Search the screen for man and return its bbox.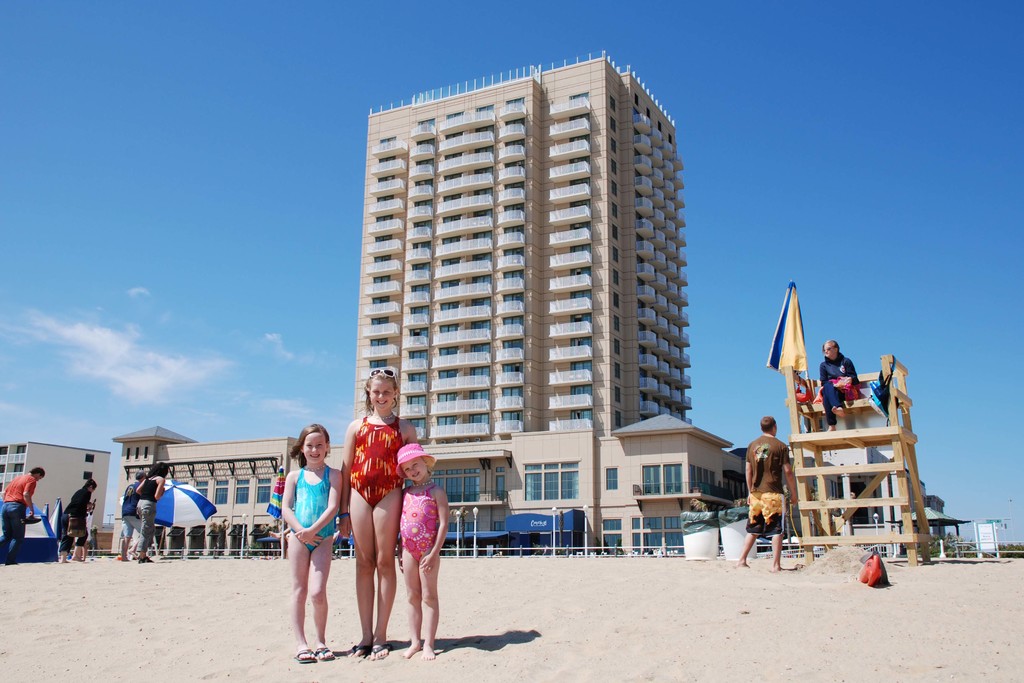
Found: region(734, 416, 797, 571).
